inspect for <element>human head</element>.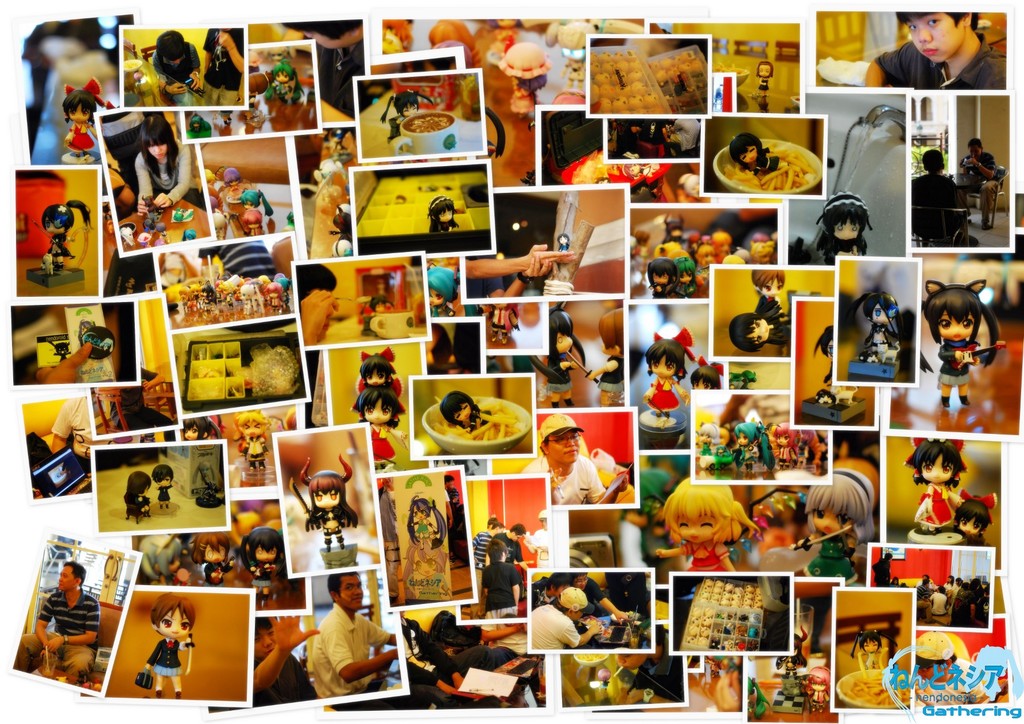
Inspection: <box>412,498,438,517</box>.
